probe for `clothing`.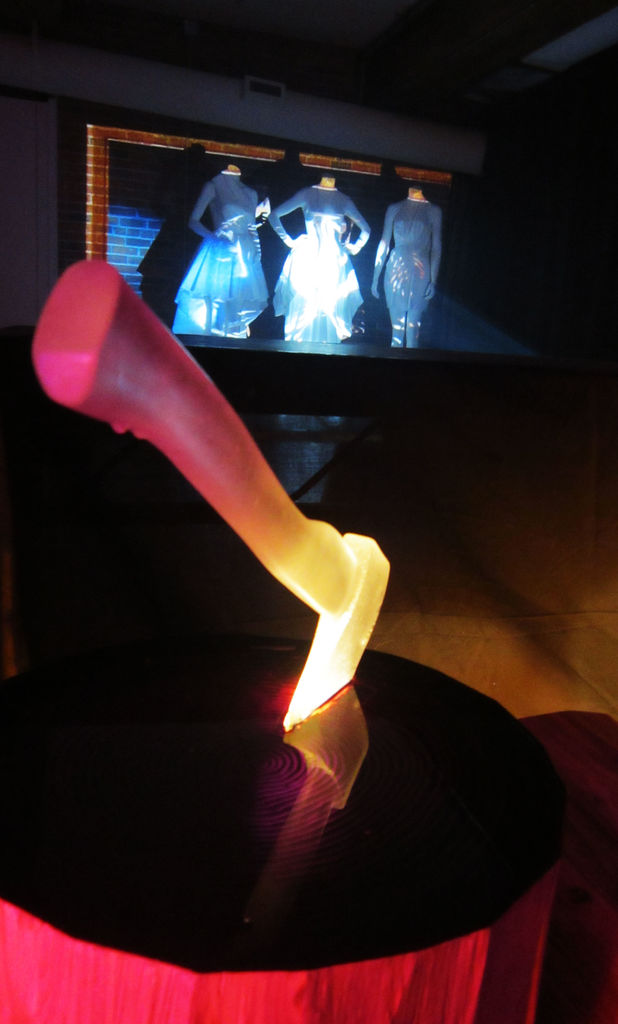
Probe result: (188, 181, 289, 337).
